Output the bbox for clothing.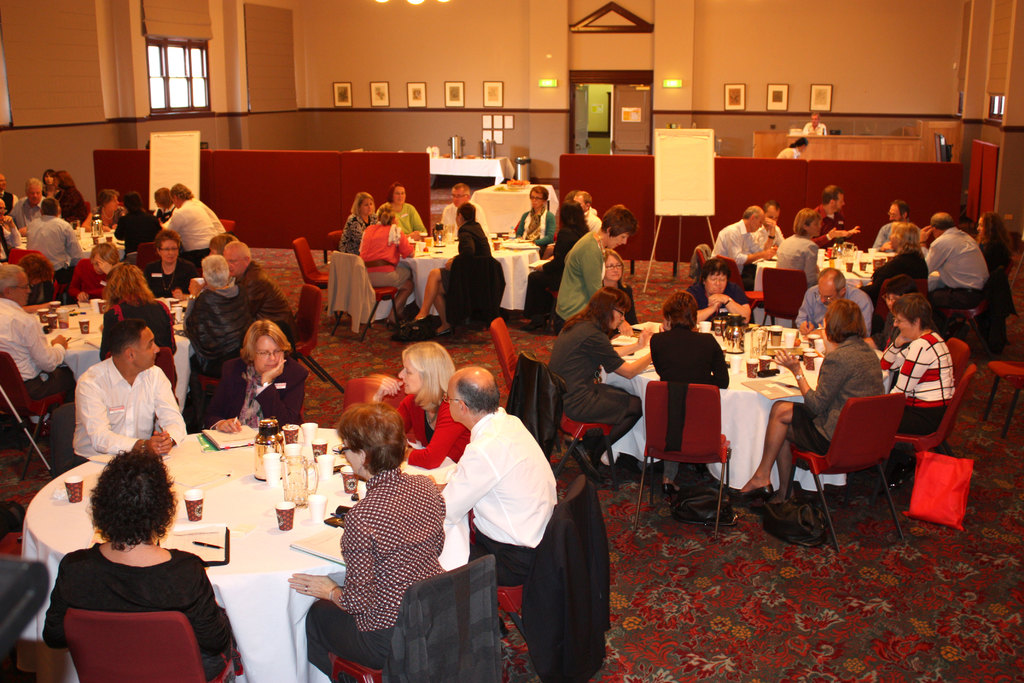
bbox=(302, 454, 456, 682).
